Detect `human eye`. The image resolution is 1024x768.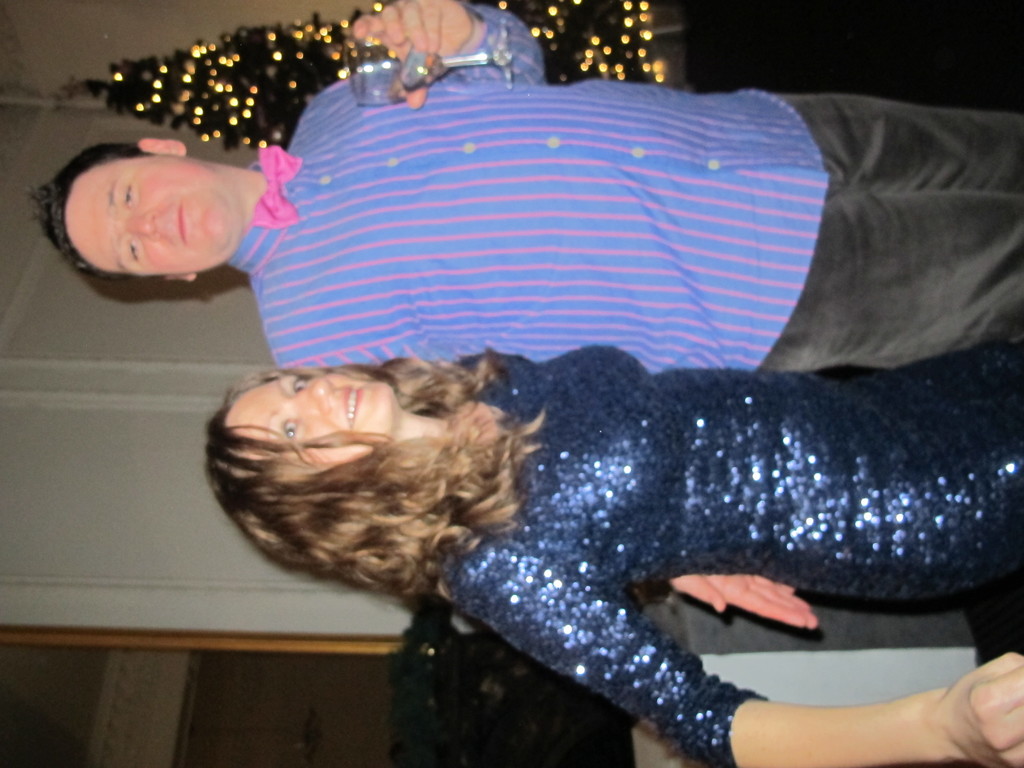
bbox(121, 232, 141, 269).
